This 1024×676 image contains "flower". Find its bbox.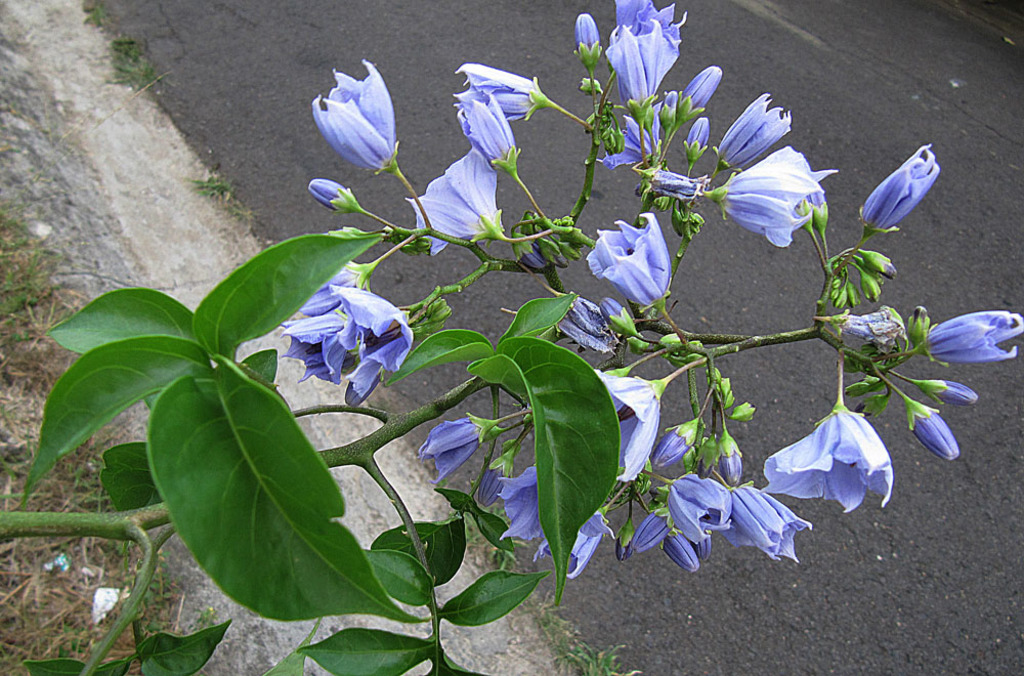
(left=589, top=206, right=673, bottom=312).
